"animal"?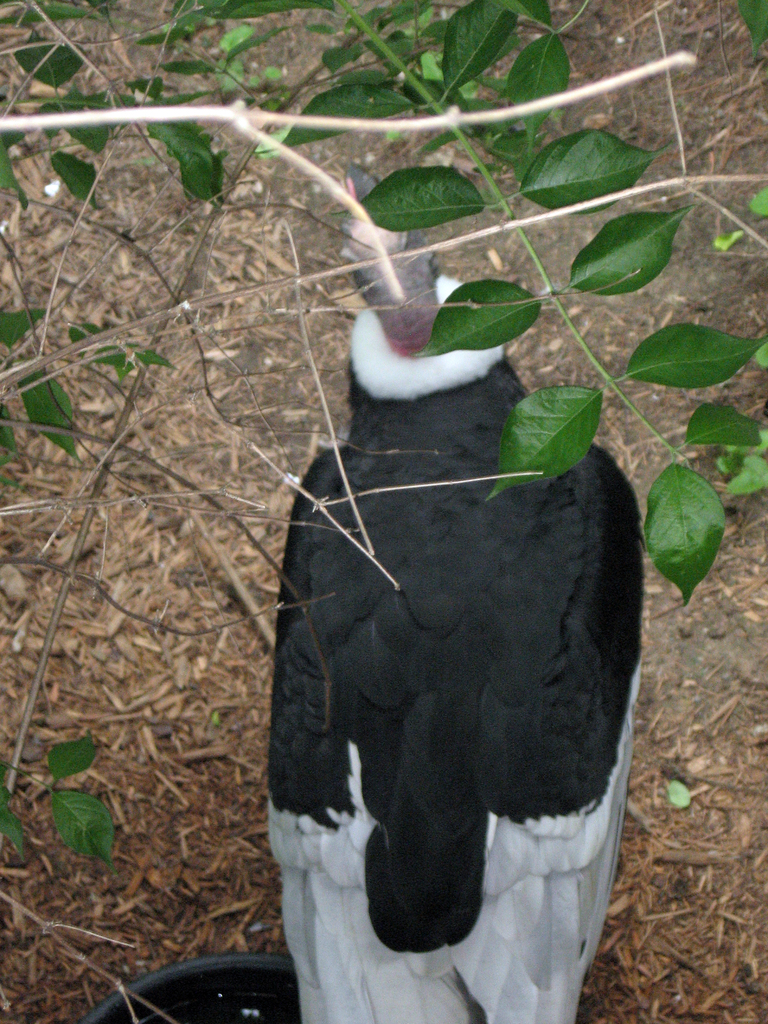
locate(266, 166, 648, 1023)
